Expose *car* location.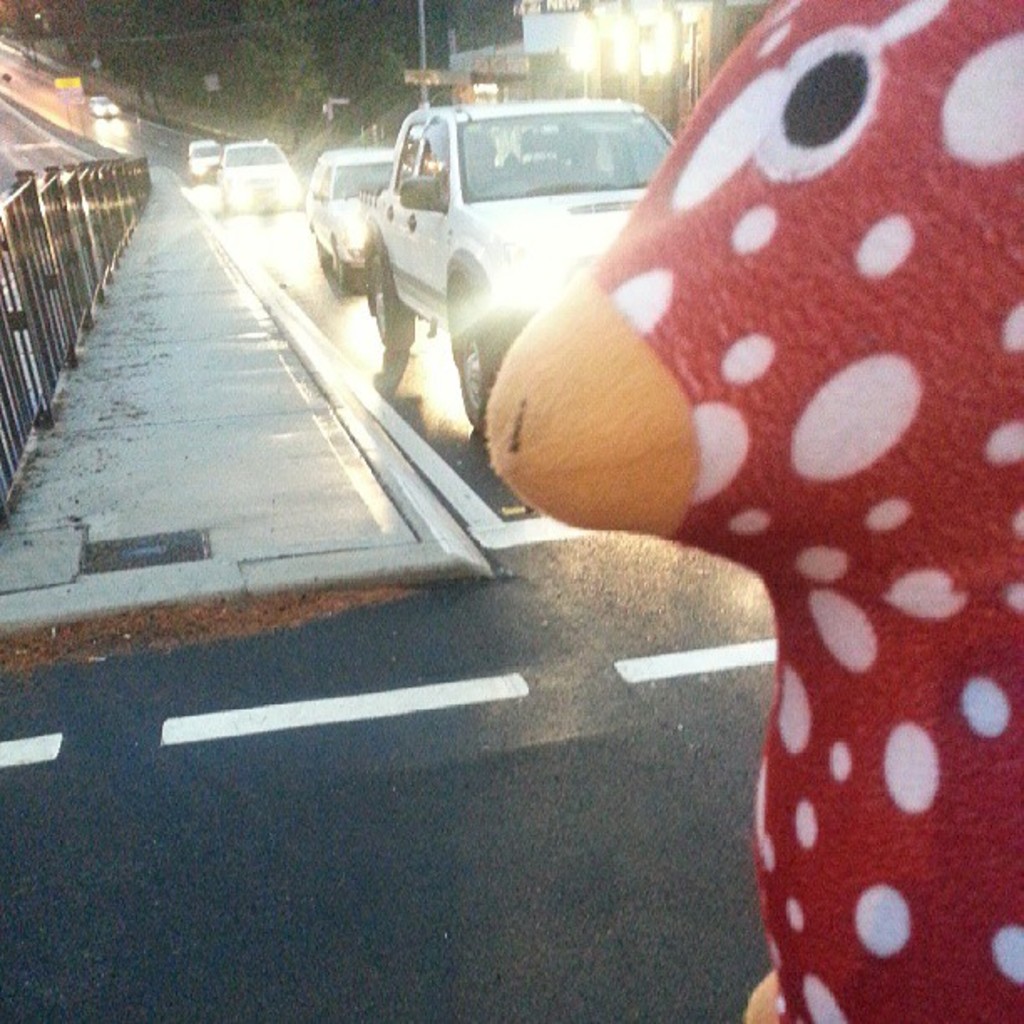
Exposed at [308, 142, 400, 288].
